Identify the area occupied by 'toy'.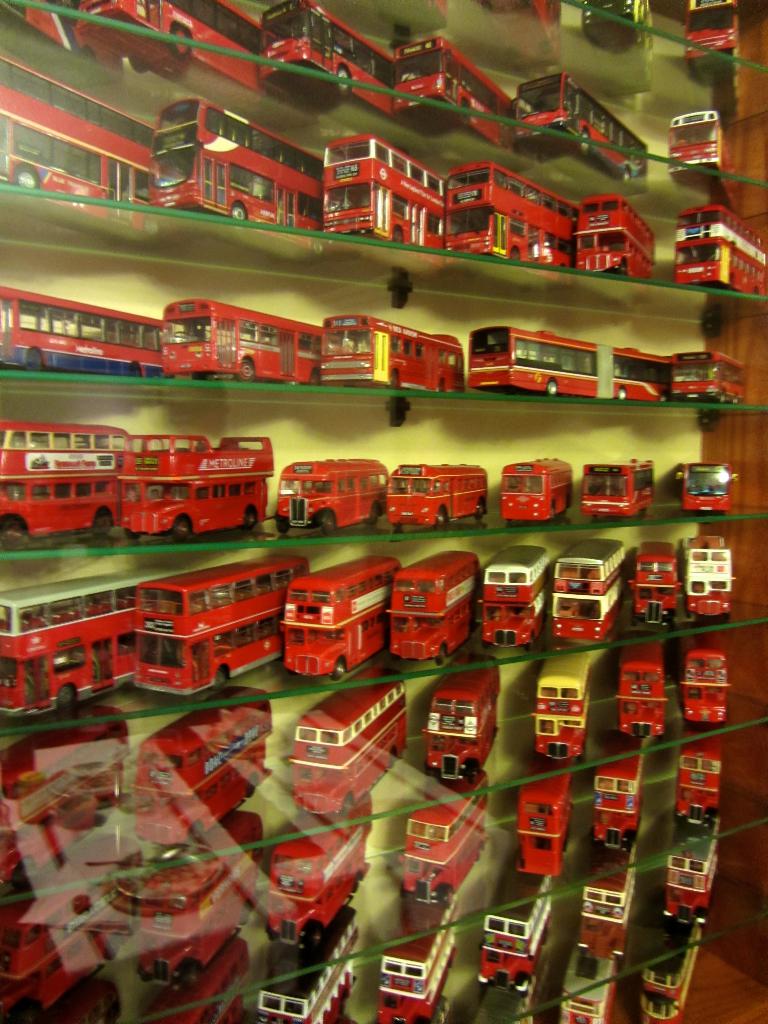
Area: (x1=682, y1=531, x2=737, y2=630).
